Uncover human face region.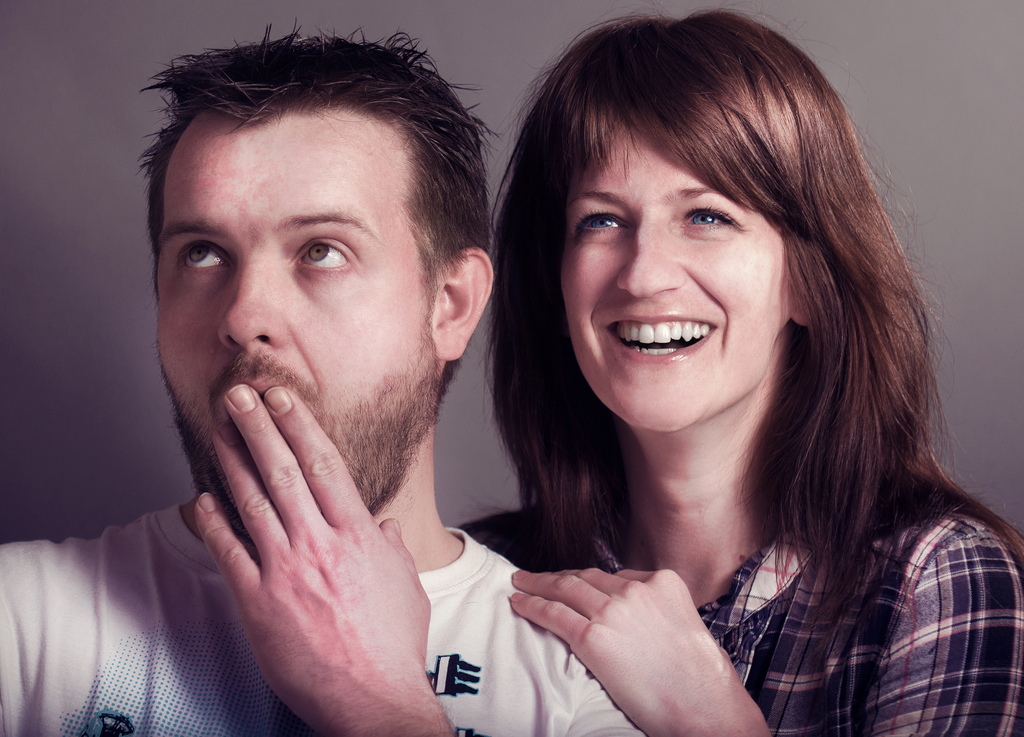
Uncovered: 148:104:428:464.
